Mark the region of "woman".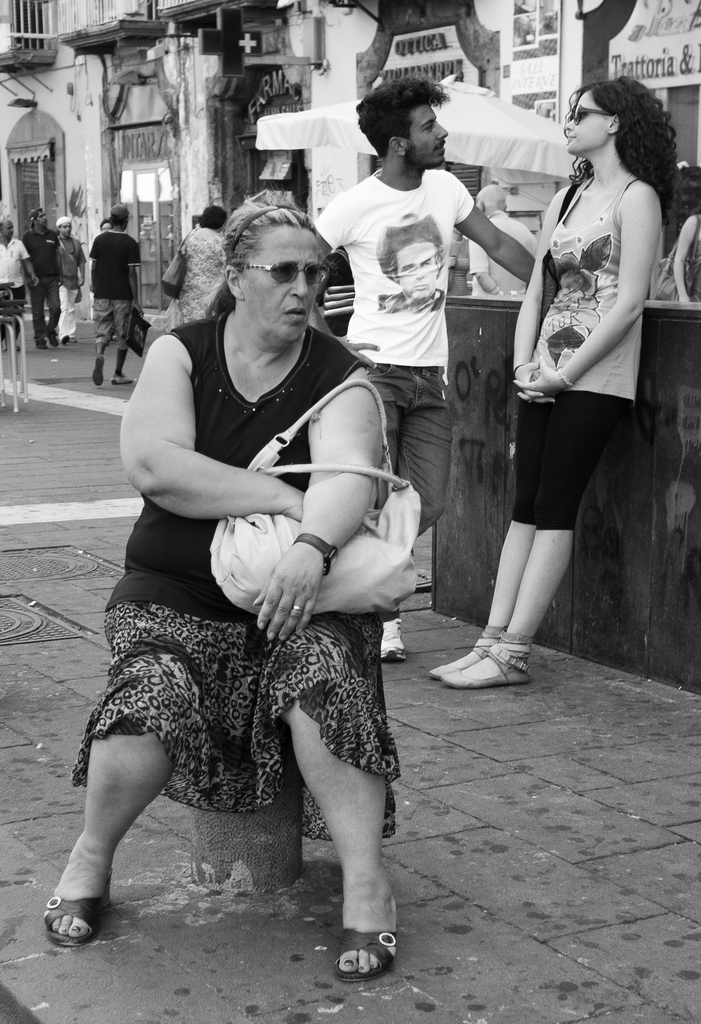
Region: [left=420, top=72, right=670, bottom=690].
